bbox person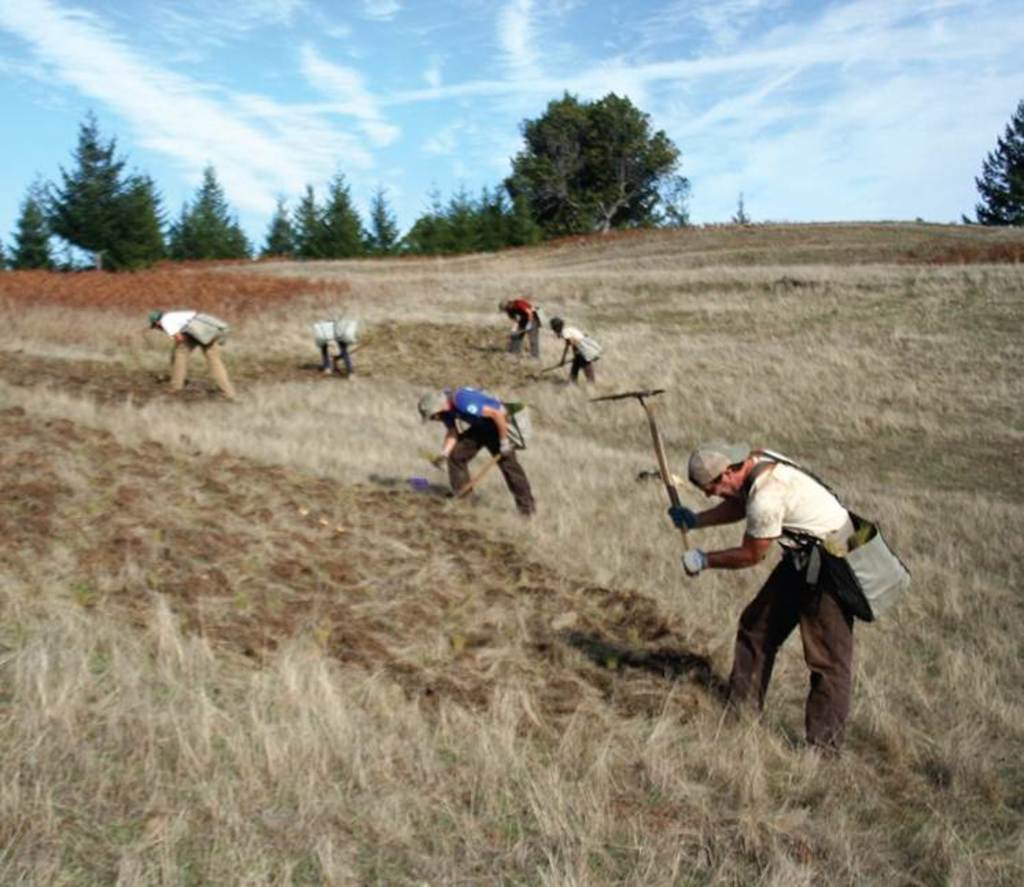
bbox(678, 442, 863, 762)
